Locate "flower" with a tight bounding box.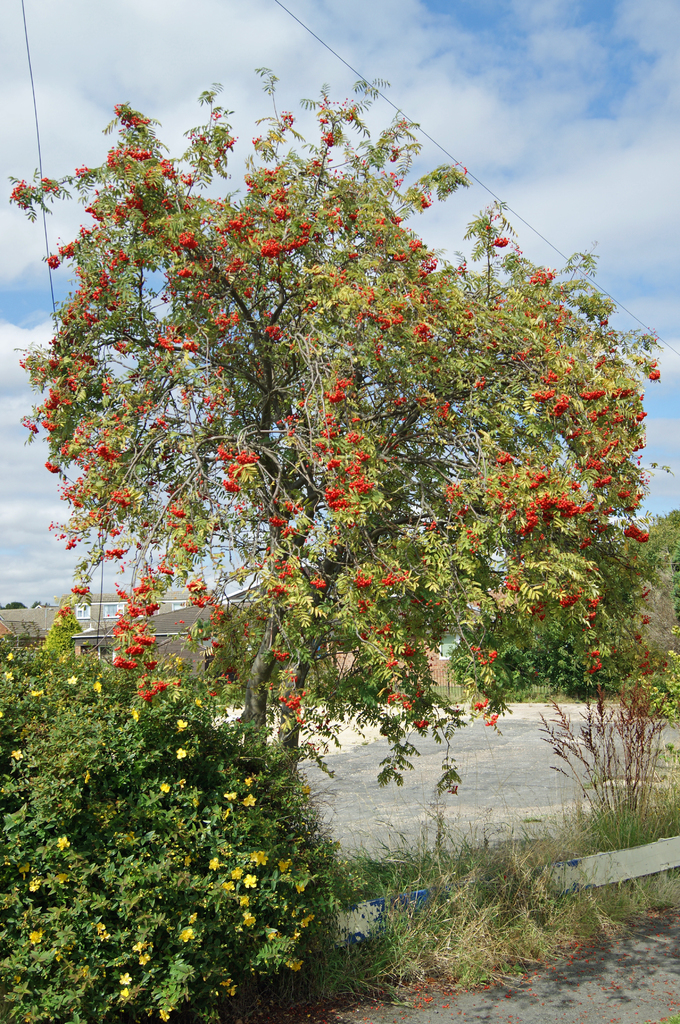
bbox=[69, 667, 77, 686].
